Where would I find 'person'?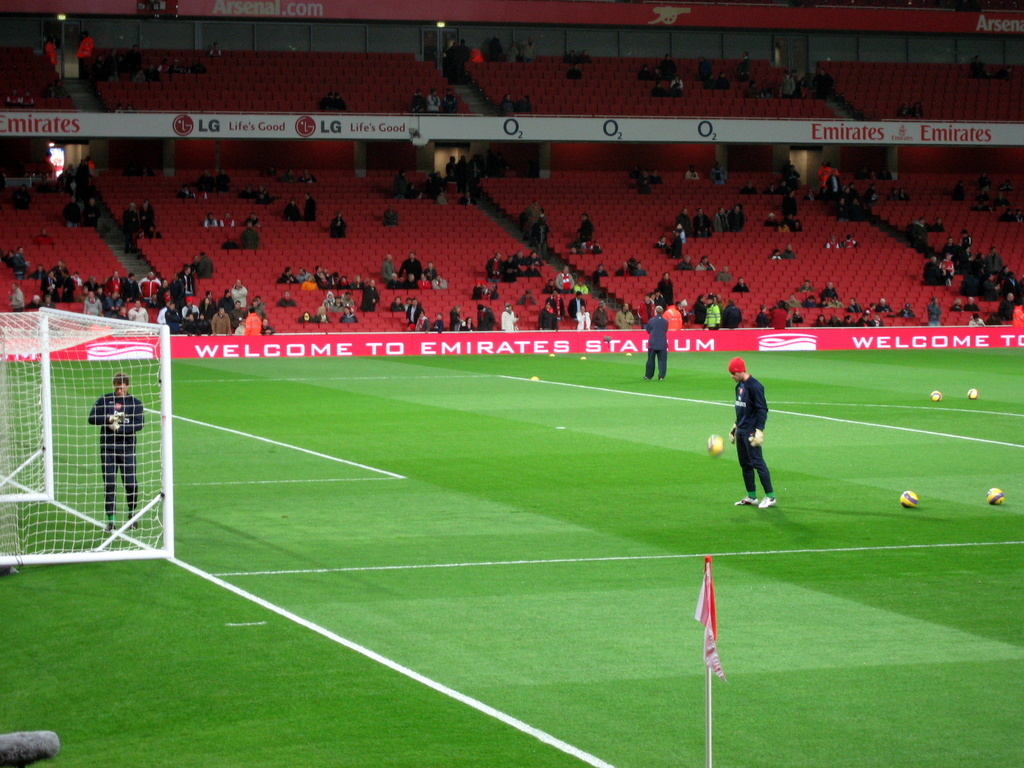
At bbox=[387, 296, 444, 334].
